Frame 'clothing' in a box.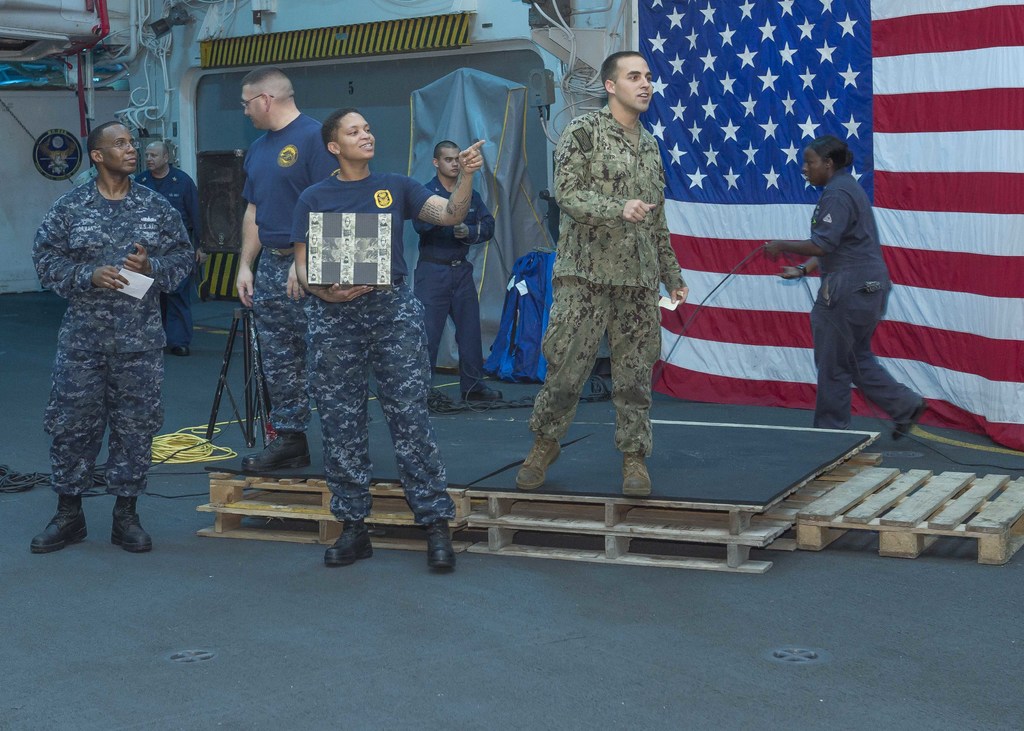
(294, 166, 467, 529).
